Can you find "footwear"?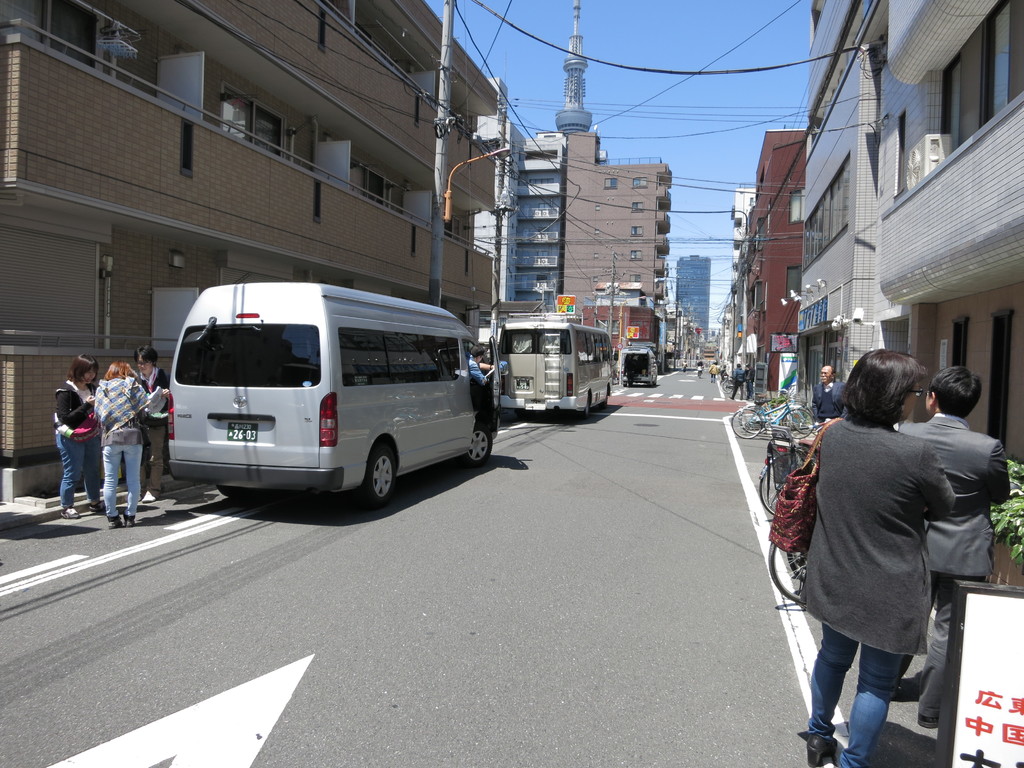
Yes, bounding box: l=61, t=507, r=82, b=520.
